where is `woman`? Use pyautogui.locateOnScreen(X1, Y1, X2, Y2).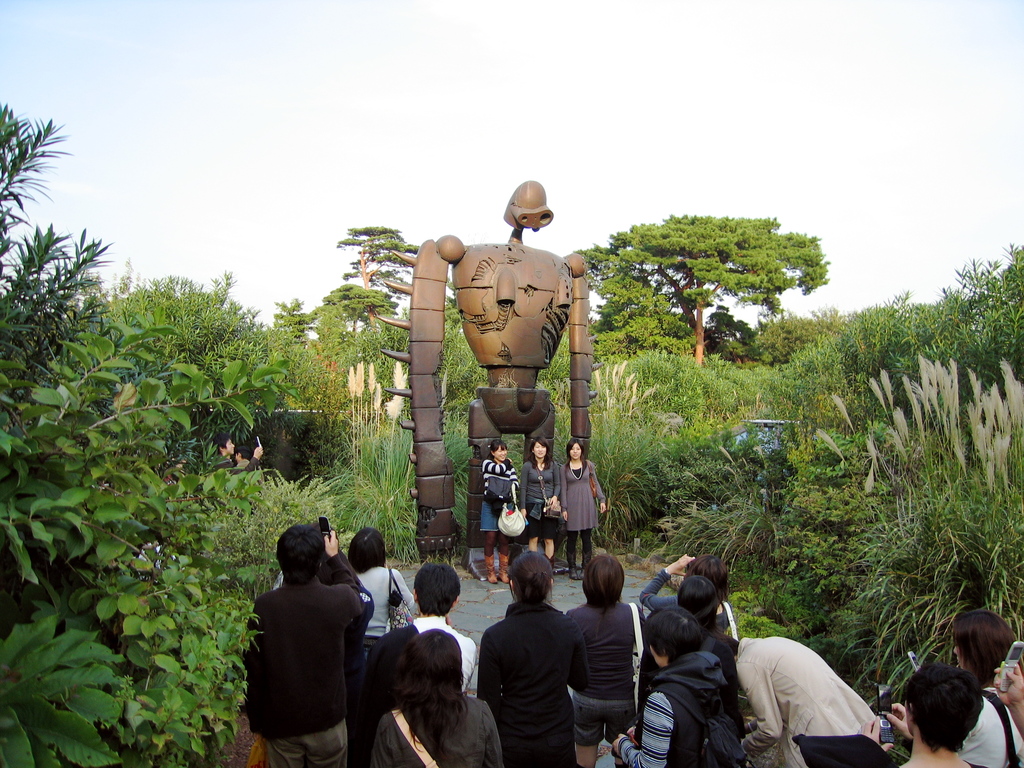
pyautogui.locateOnScreen(342, 620, 485, 765).
